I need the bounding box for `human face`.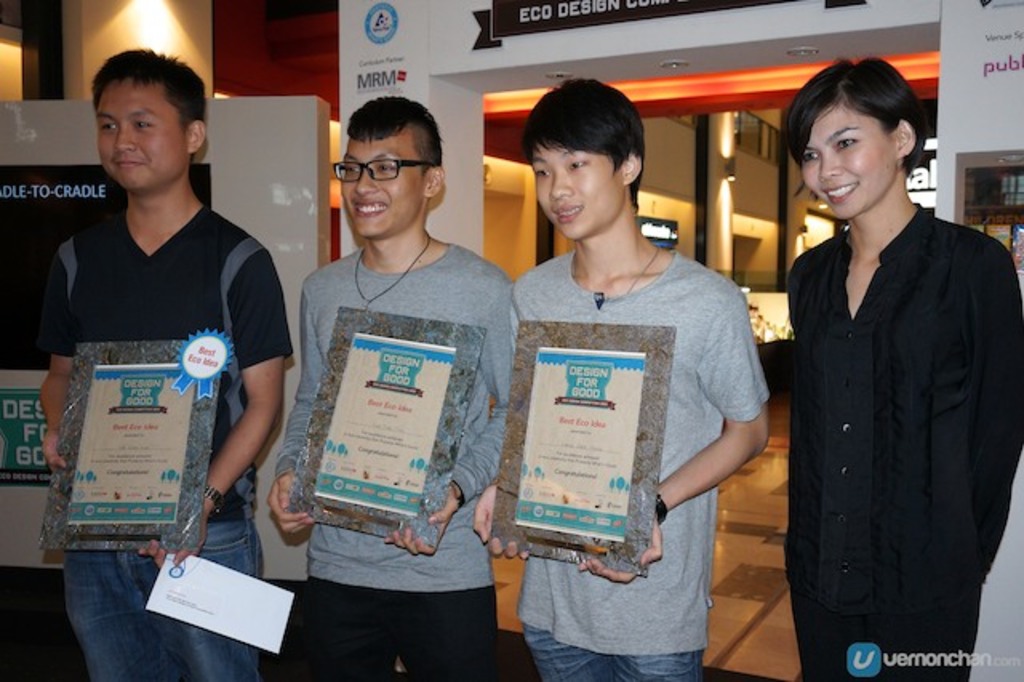
Here it is: left=528, top=142, right=629, bottom=242.
